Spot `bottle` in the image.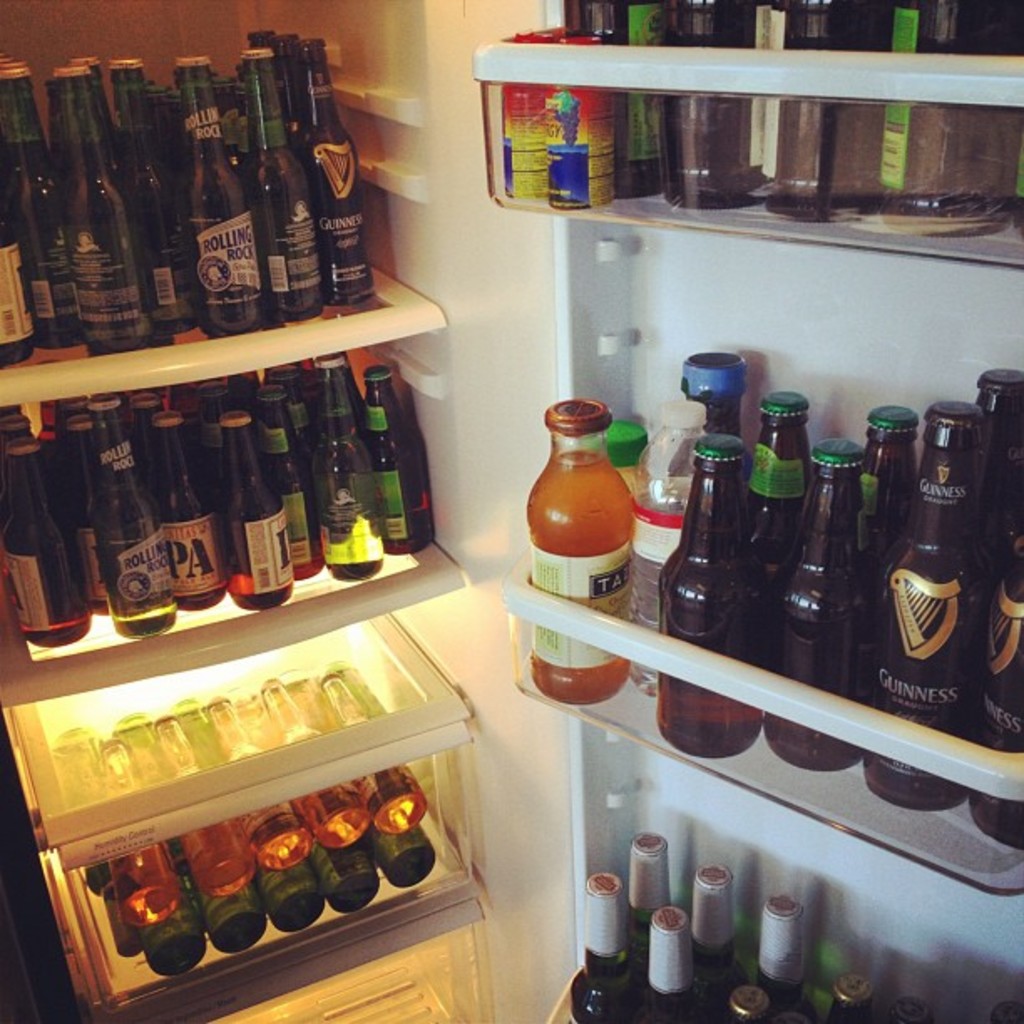
`bottle` found at [left=75, top=395, right=176, bottom=627].
